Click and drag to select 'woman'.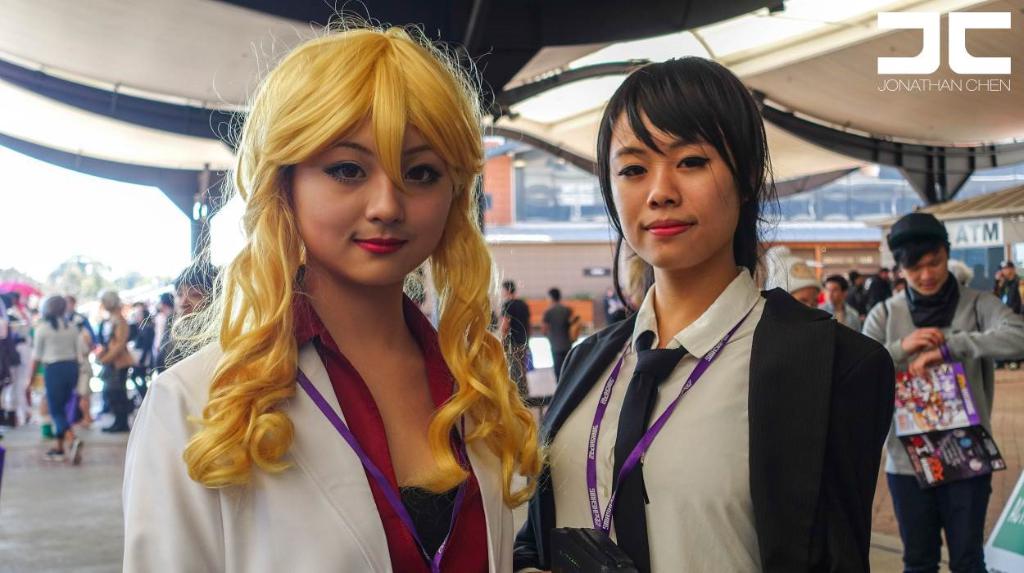
Selection: detection(23, 296, 81, 460).
